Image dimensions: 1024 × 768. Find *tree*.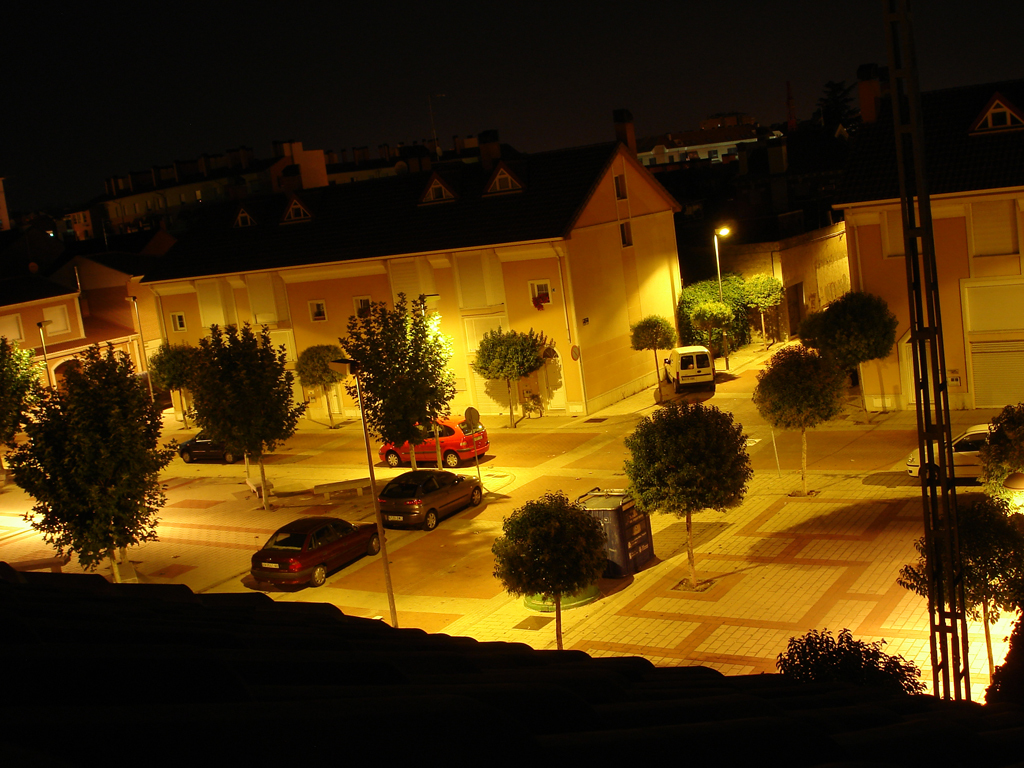
(338, 287, 452, 486).
